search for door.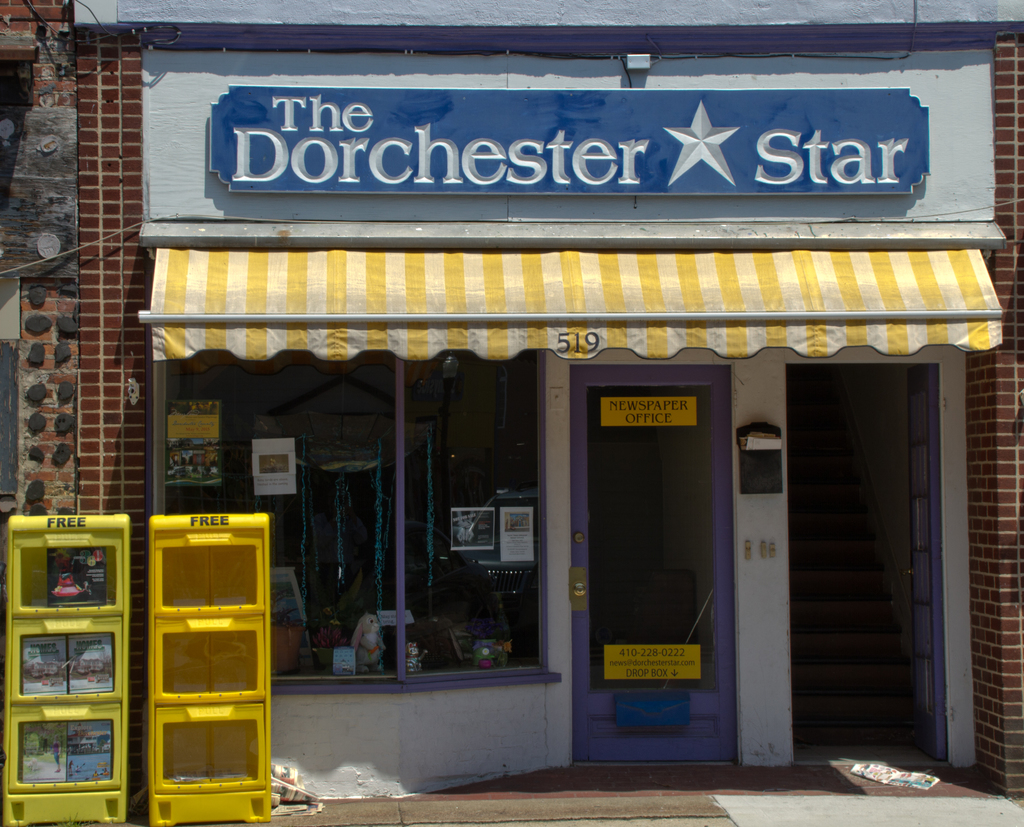
Found at <bbox>570, 362, 743, 761</bbox>.
